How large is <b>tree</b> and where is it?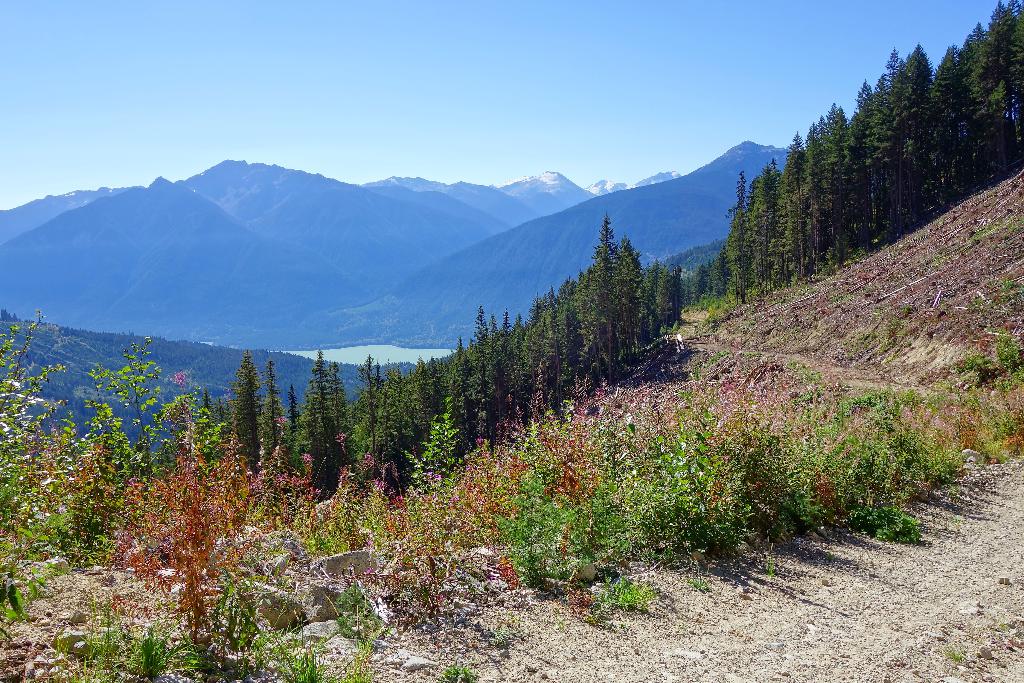
Bounding box: 261 361 280 452.
